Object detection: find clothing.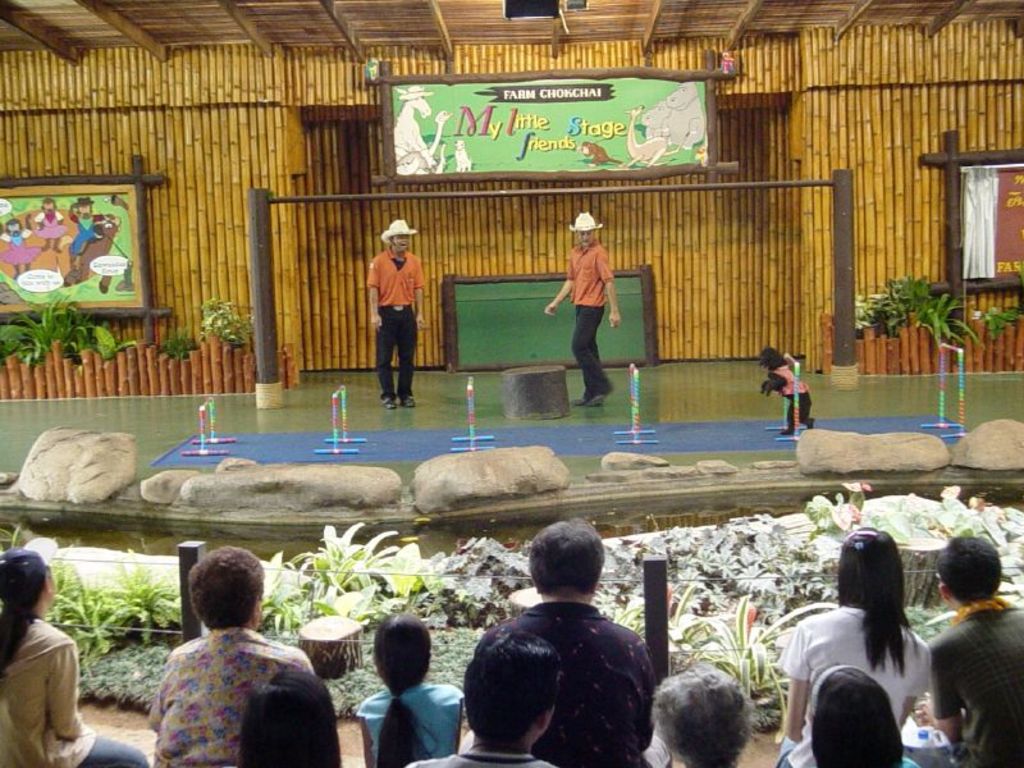
pyautogui.locateOnScreen(367, 247, 421, 392).
